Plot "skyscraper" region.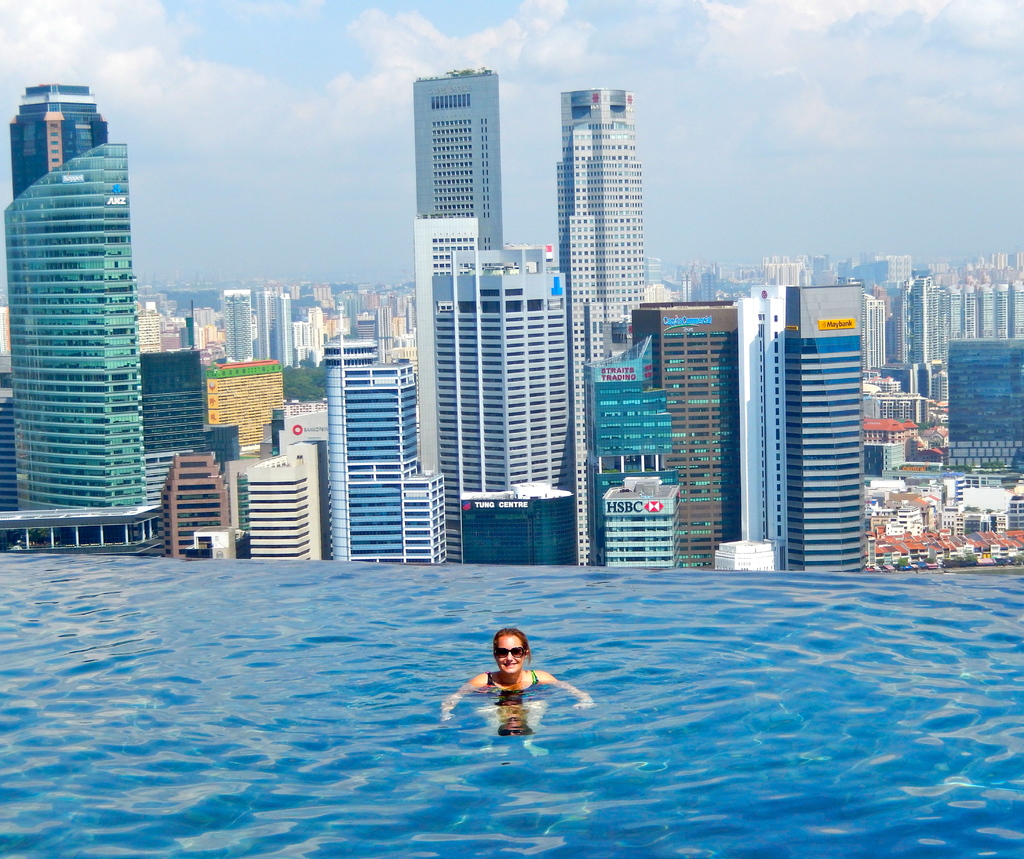
Plotted at 886:263:916:290.
